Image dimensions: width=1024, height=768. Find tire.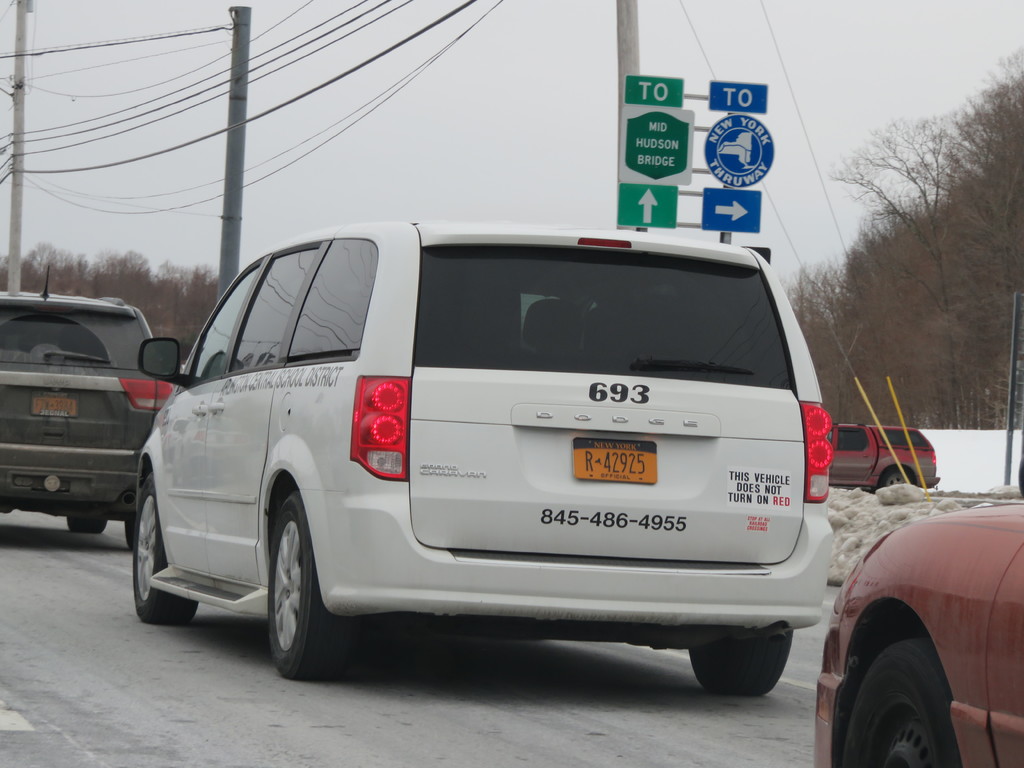
{"left": 692, "top": 627, "right": 795, "bottom": 694}.
